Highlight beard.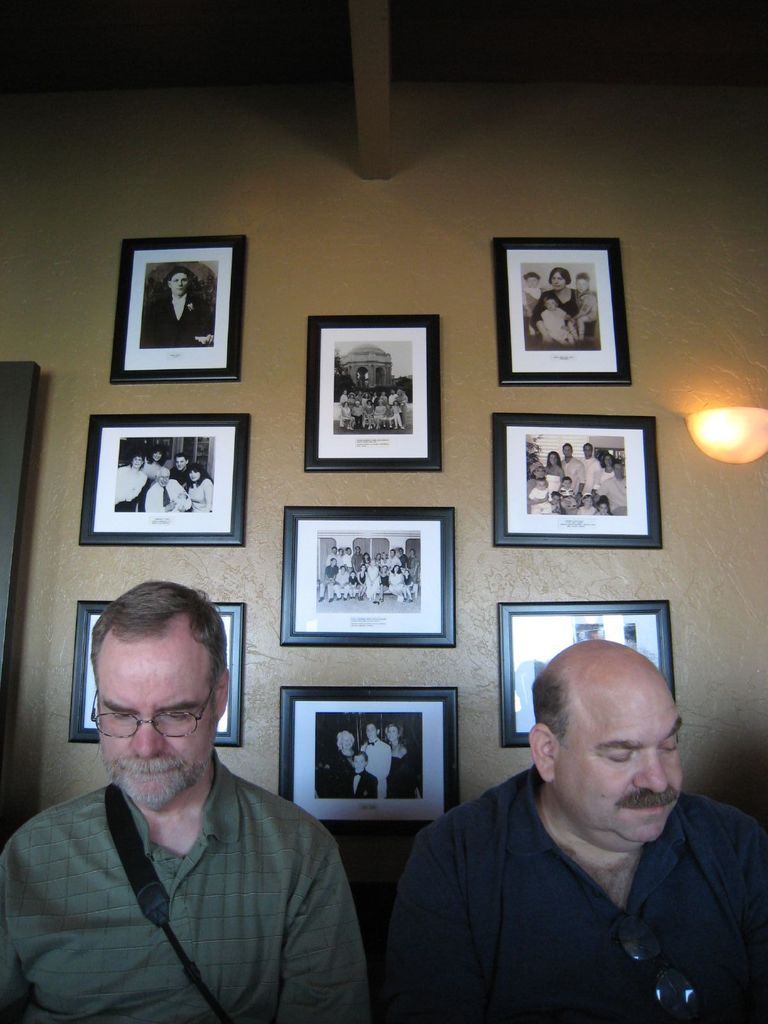
Highlighted region: select_region(105, 755, 213, 815).
